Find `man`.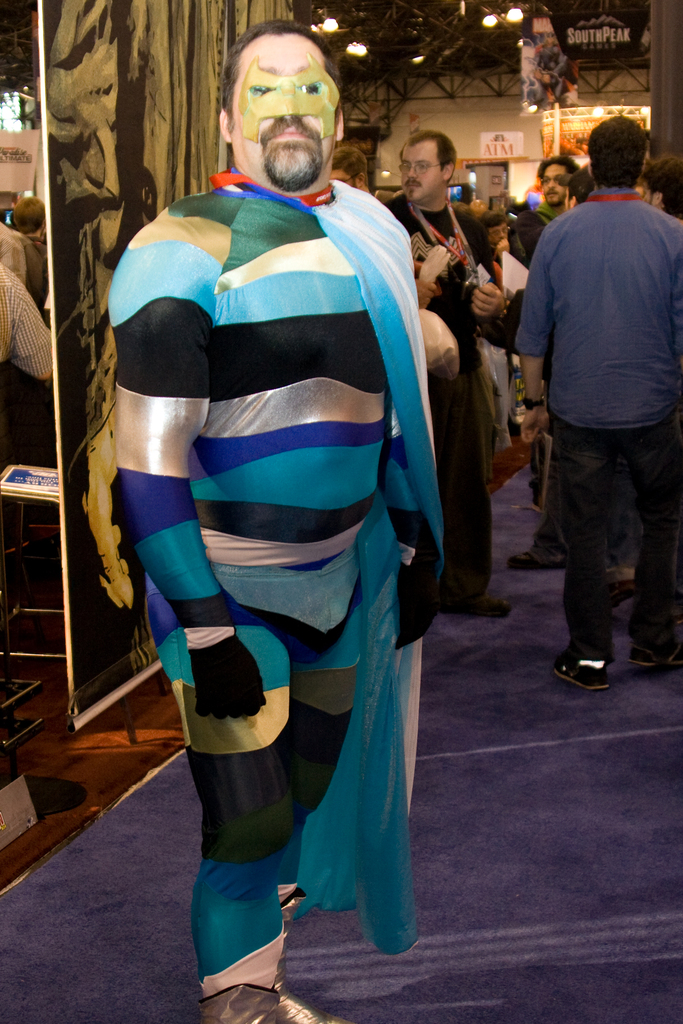
[x1=101, y1=19, x2=444, y2=1023].
